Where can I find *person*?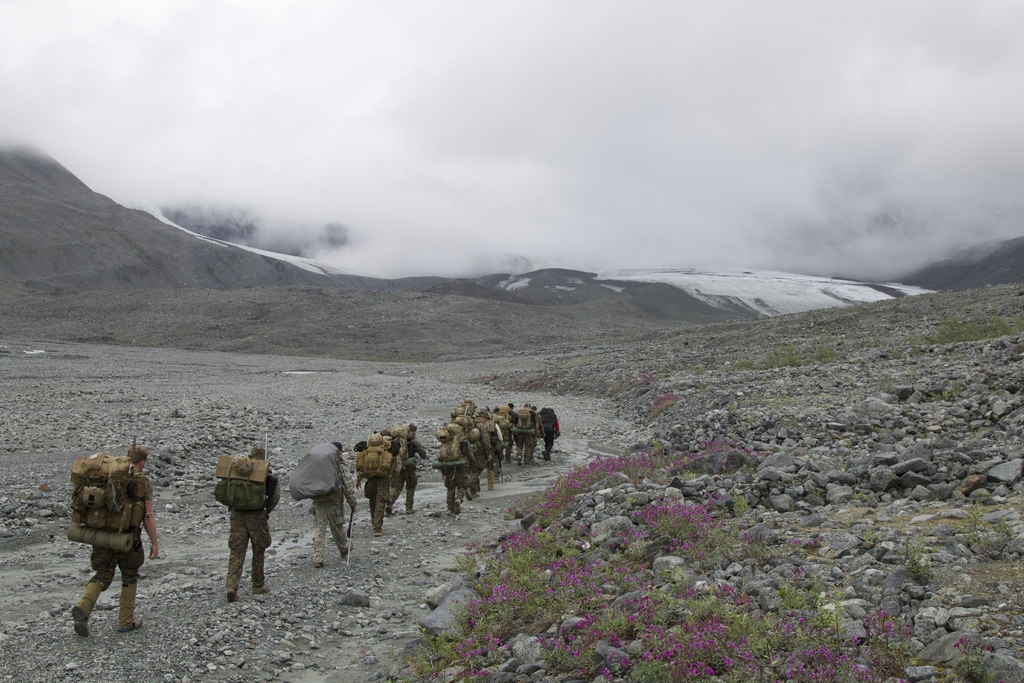
You can find it at 304:441:359:573.
